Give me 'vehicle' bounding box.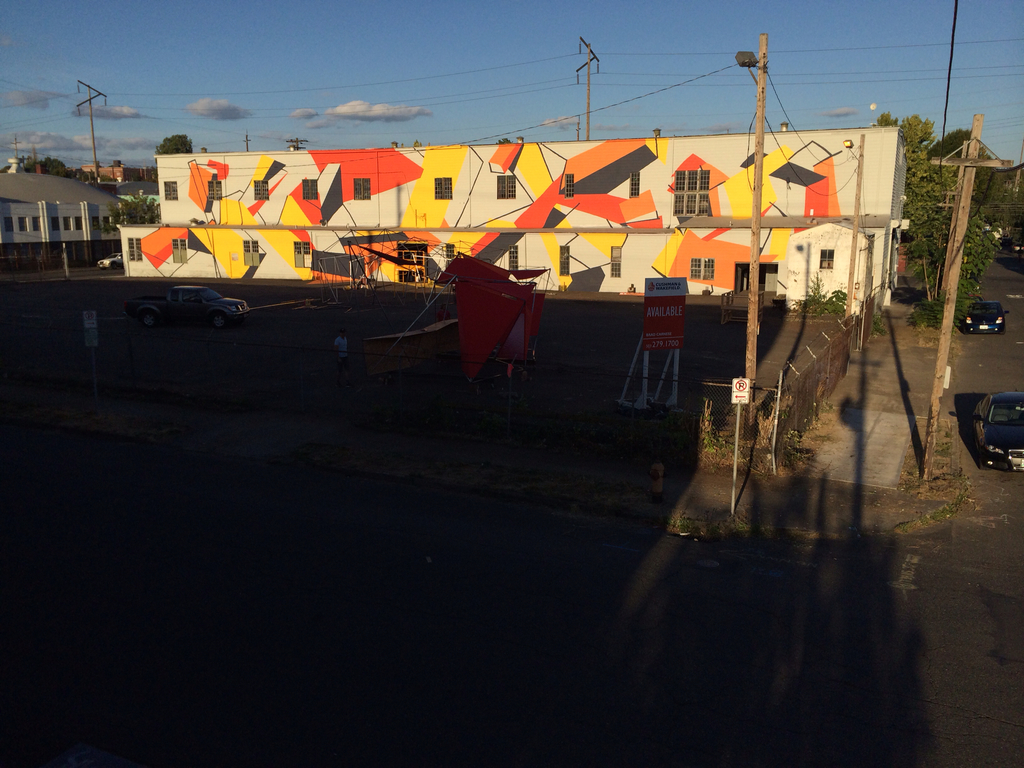
(134, 285, 246, 331).
